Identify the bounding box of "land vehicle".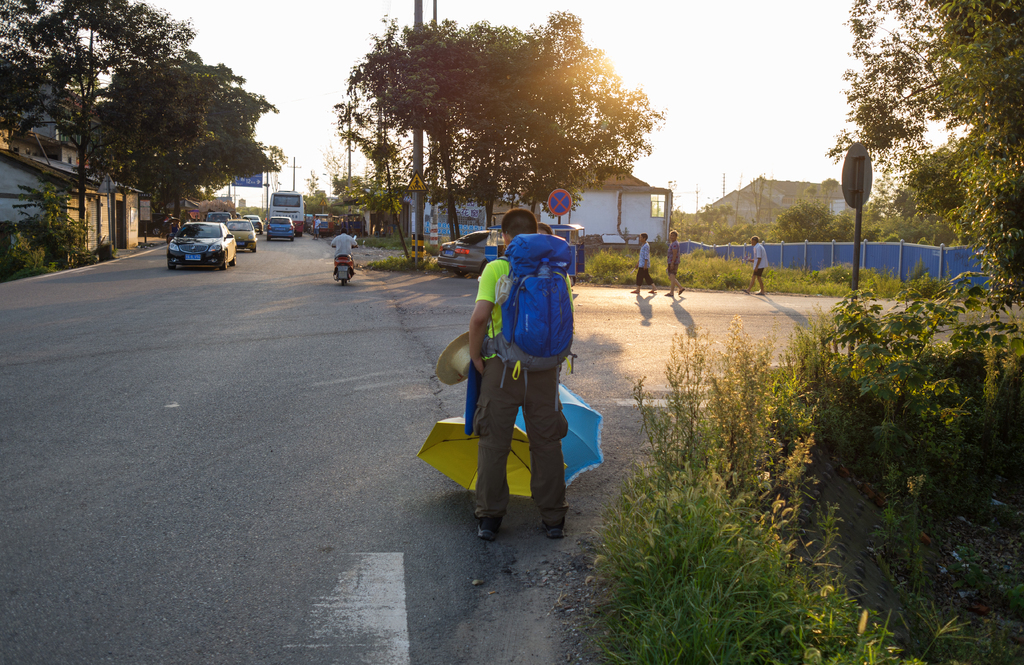
box(334, 234, 362, 286).
